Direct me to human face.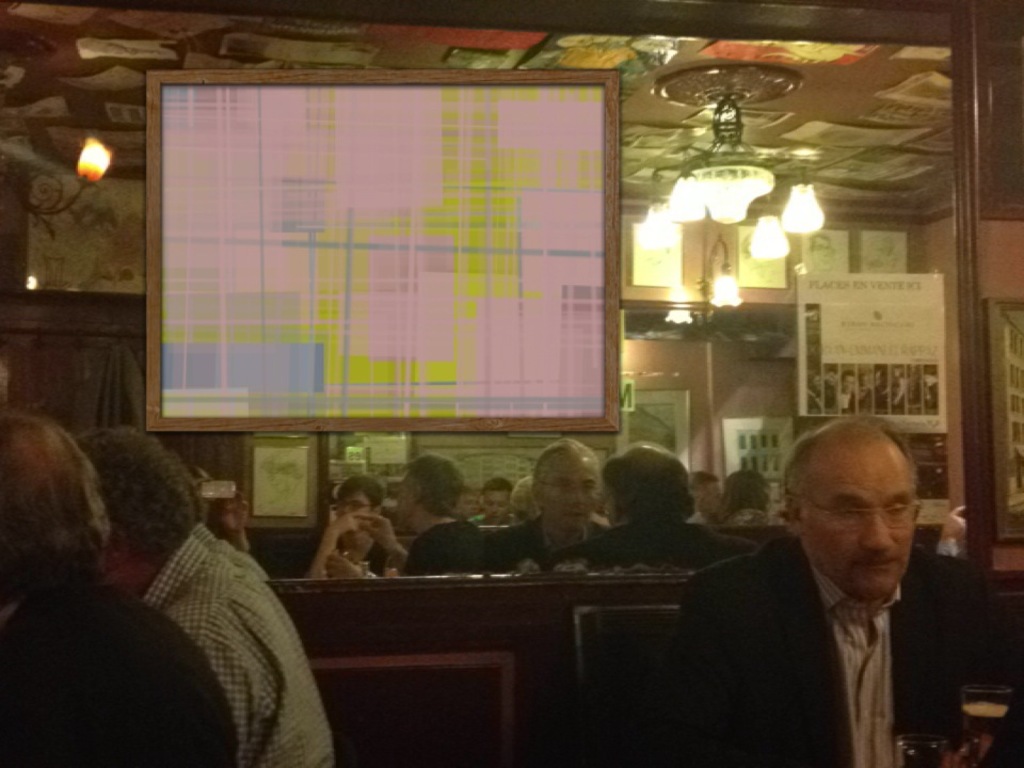
Direction: rect(336, 490, 377, 532).
